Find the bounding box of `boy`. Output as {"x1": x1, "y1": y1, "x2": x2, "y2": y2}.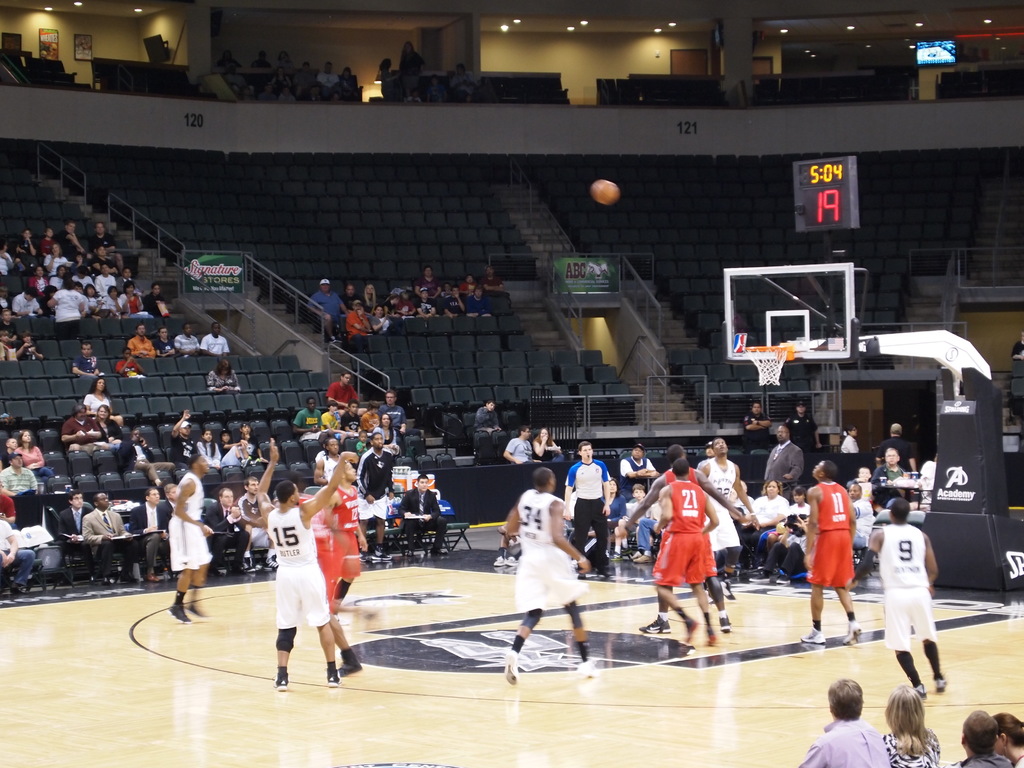
{"x1": 0, "y1": 308, "x2": 17, "y2": 342}.
